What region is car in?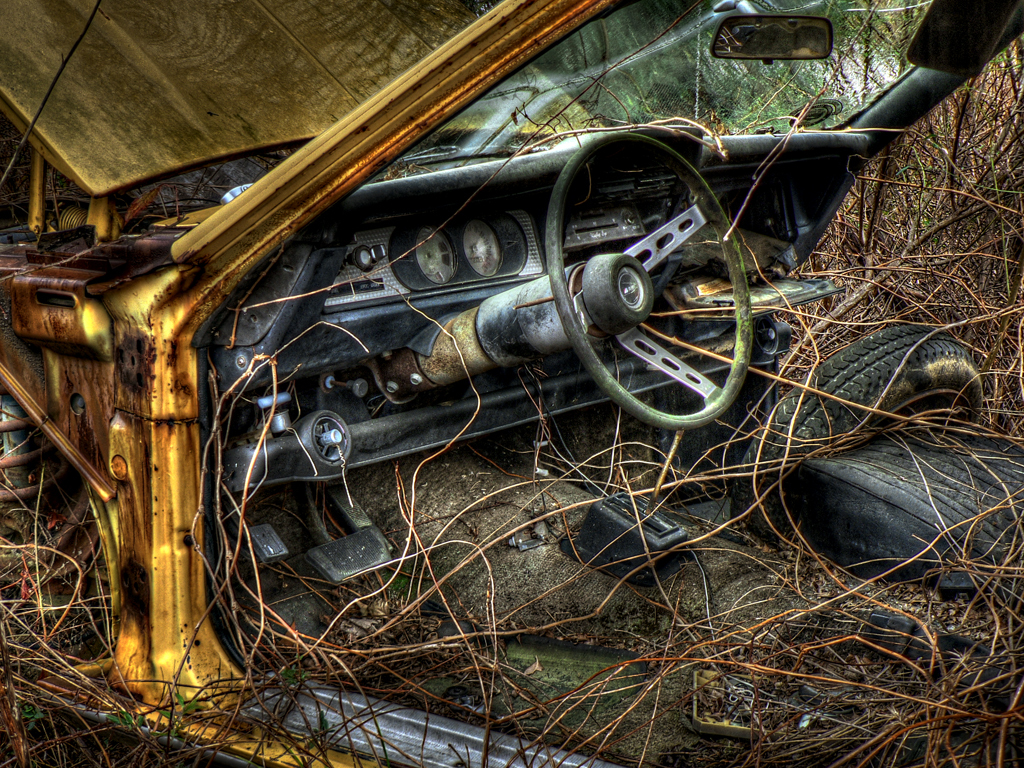
bbox=(87, 0, 957, 634).
